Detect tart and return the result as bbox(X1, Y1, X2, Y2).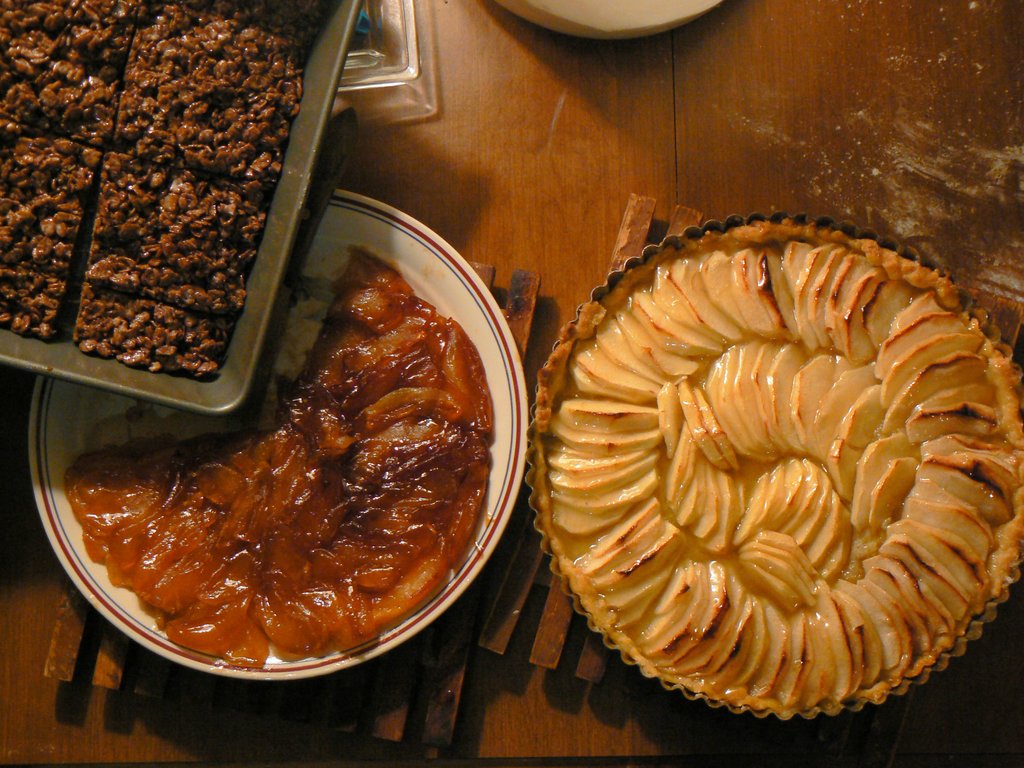
bbox(0, 0, 348, 383).
